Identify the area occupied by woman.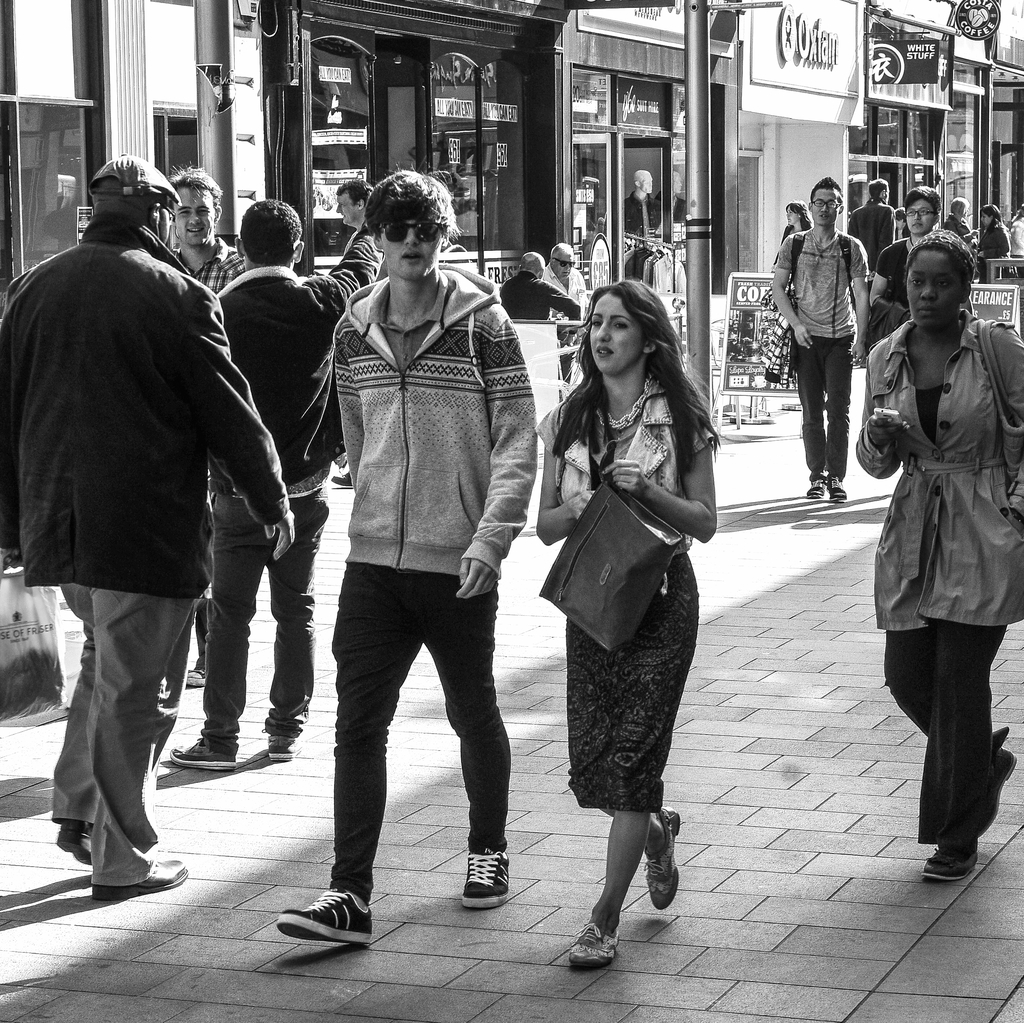
Area: bbox(766, 201, 806, 276).
